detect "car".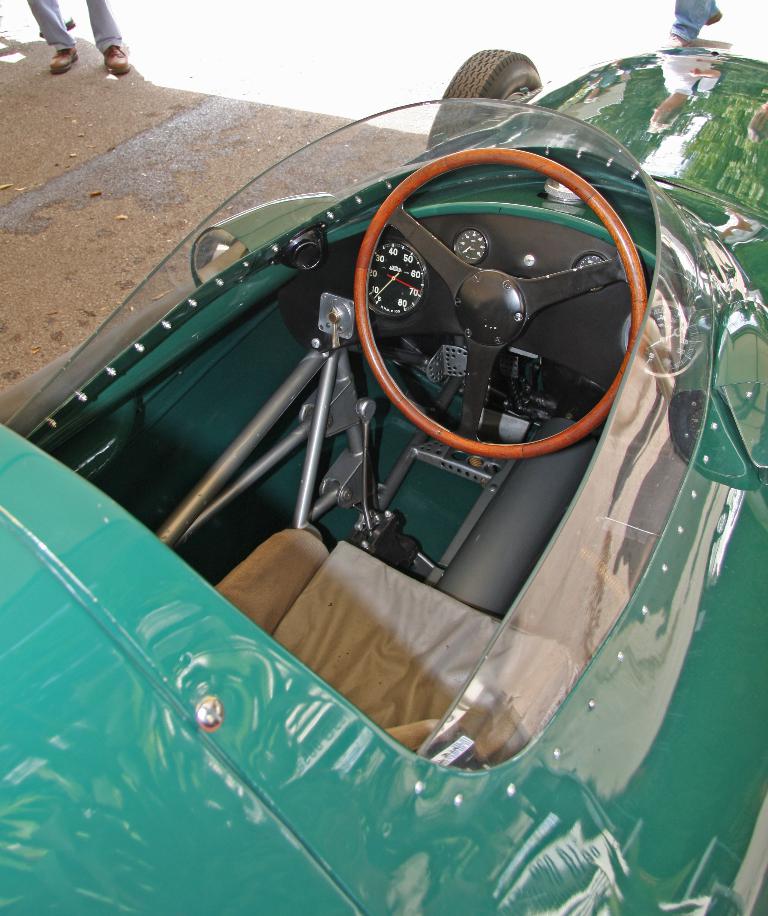
Detected at detection(31, 65, 767, 836).
